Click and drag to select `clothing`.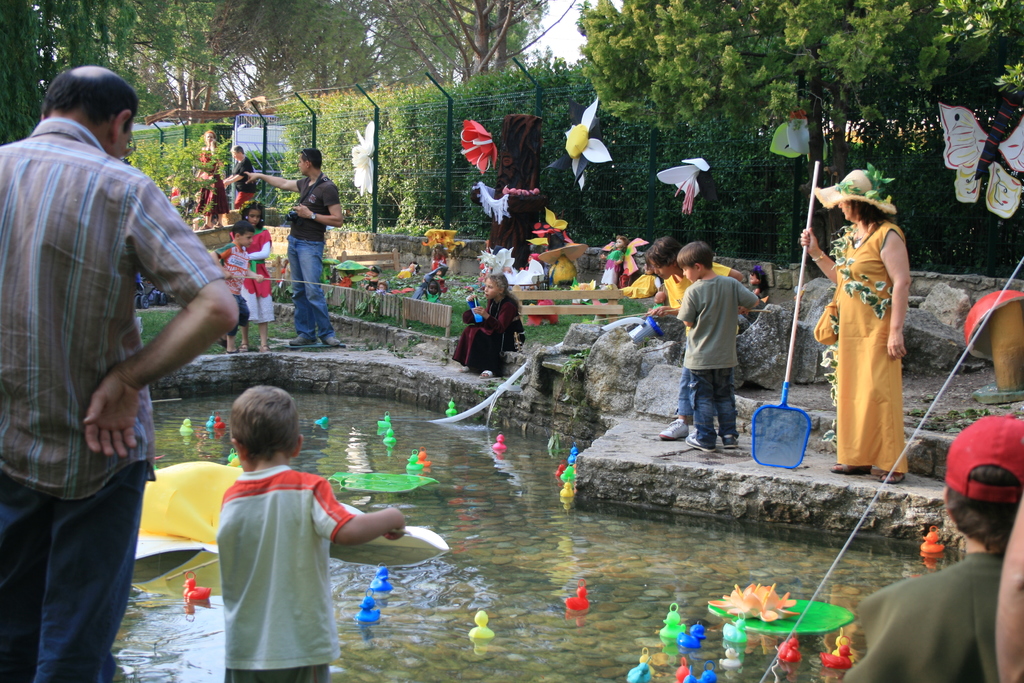
Selection: left=285, top=175, right=340, bottom=335.
